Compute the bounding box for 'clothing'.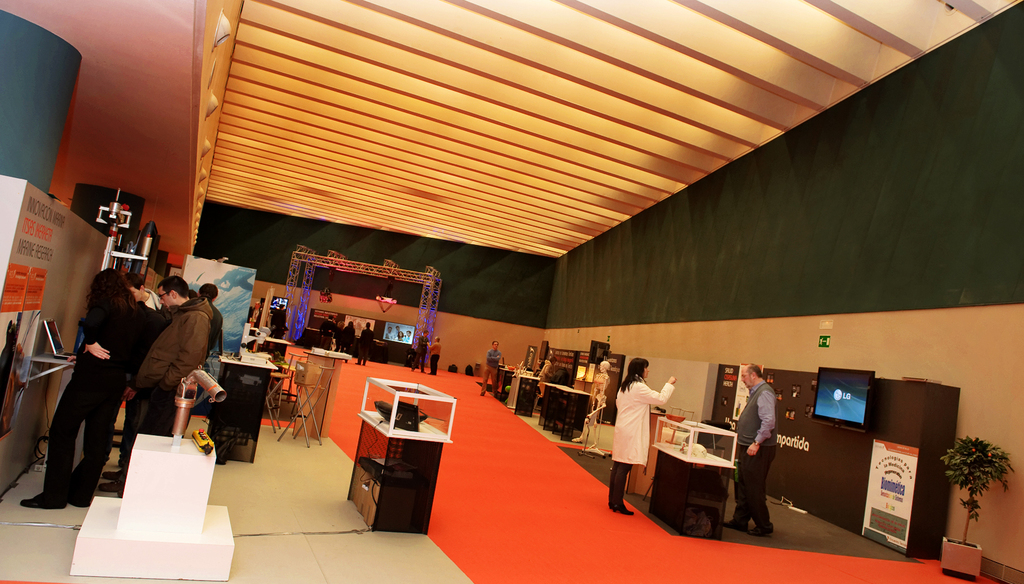
612/377/672/502.
